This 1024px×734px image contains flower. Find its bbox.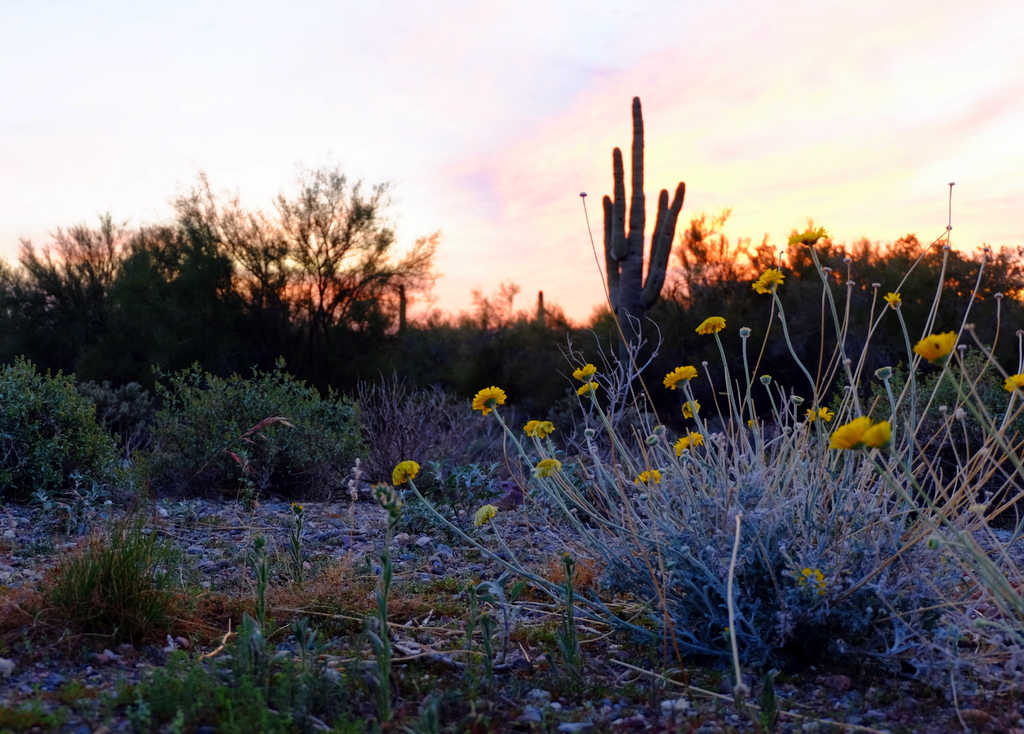
800, 566, 829, 602.
